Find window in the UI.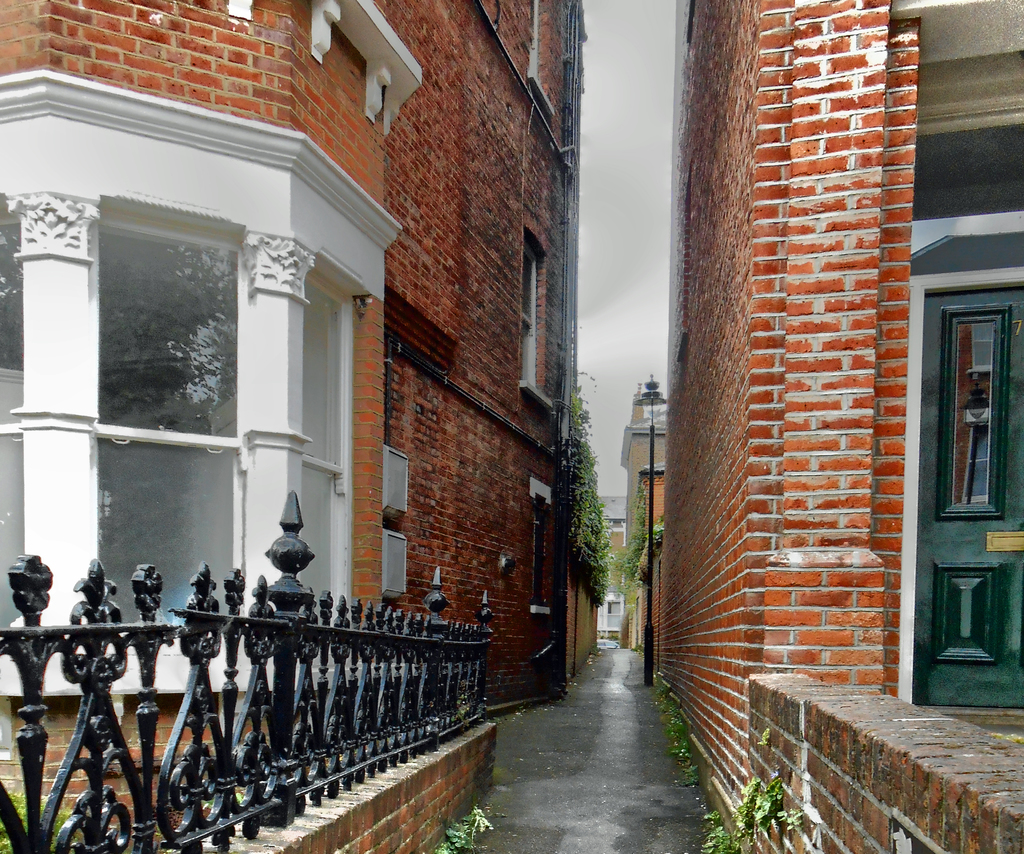
UI element at [306, 284, 341, 636].
